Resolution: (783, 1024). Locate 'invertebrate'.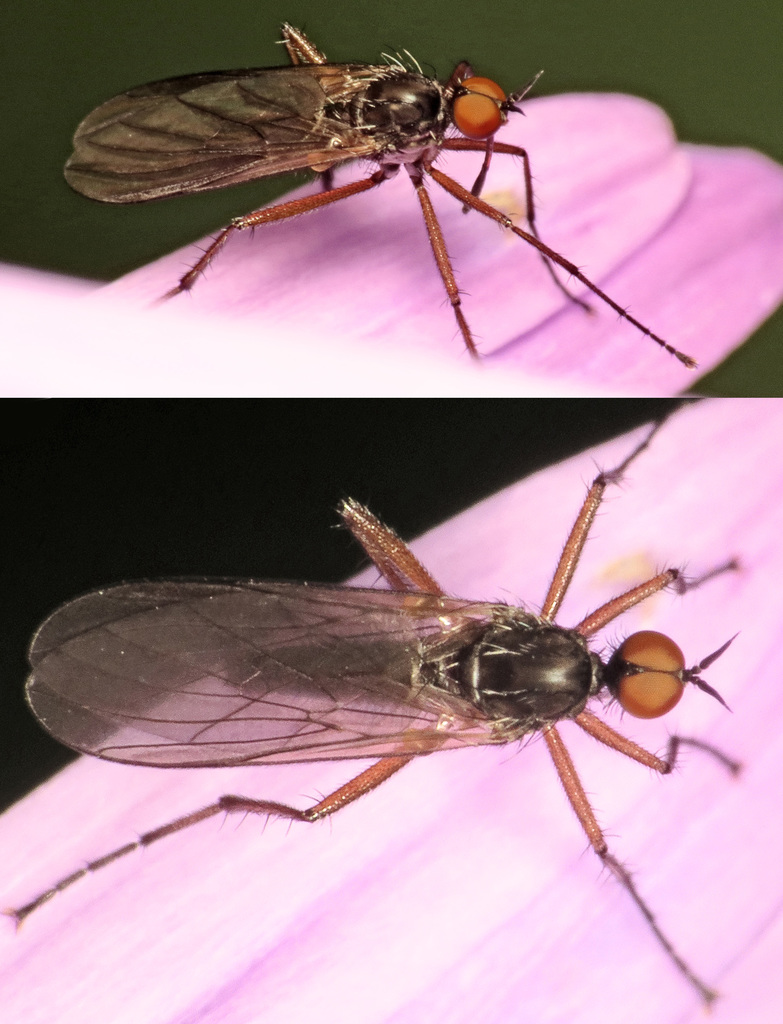
[x1=1, y1=398, x2=745, y2=995].
